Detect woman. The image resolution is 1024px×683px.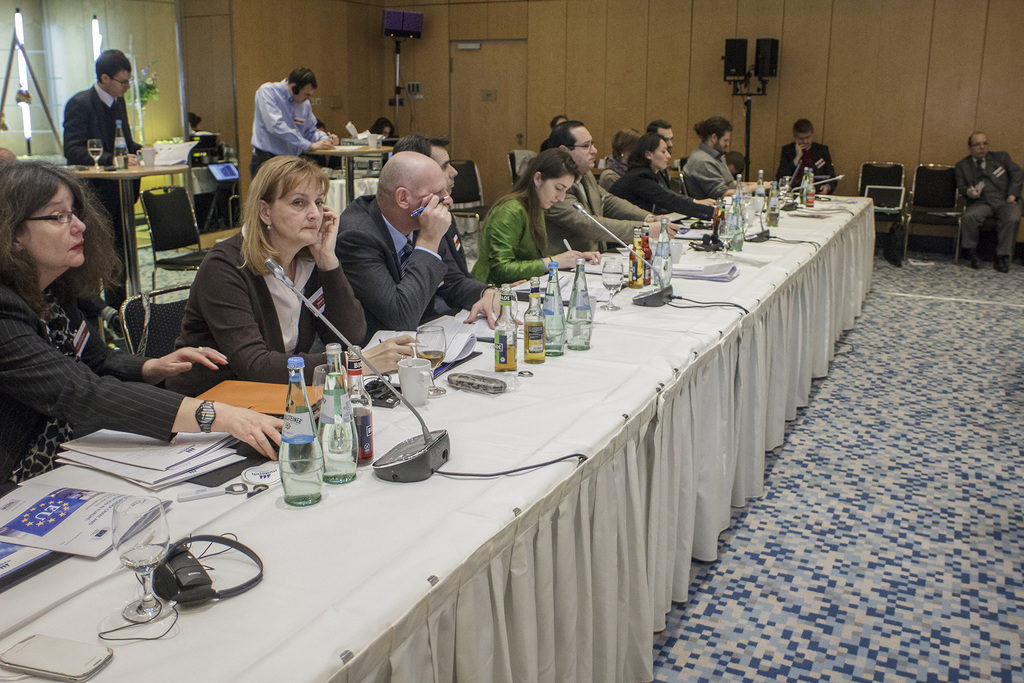
348:111:404:175.
